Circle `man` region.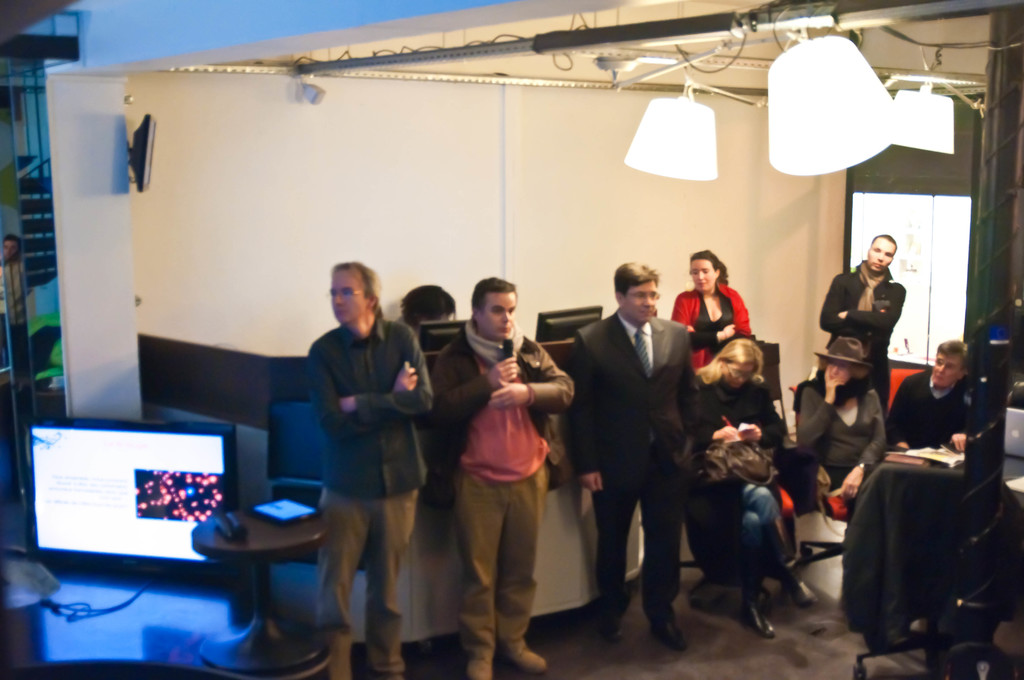
Region: (0,234,28,376).
